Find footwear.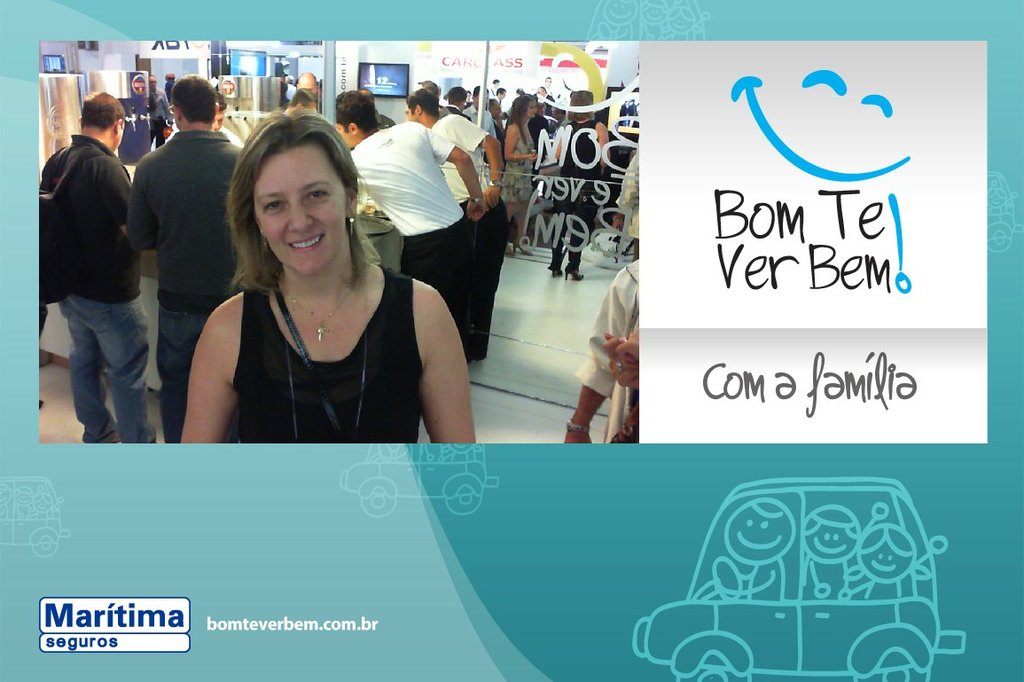
x1=512 y1=244 x2=538 y2=253.
